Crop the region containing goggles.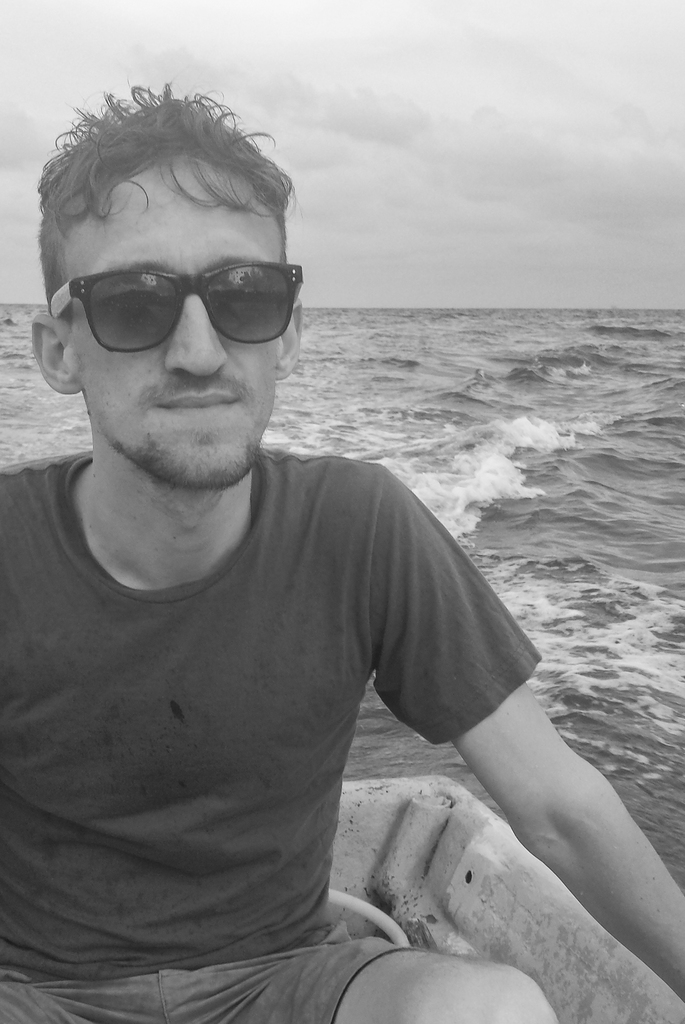
Crop region: detection(49, 236, 308, 337).
